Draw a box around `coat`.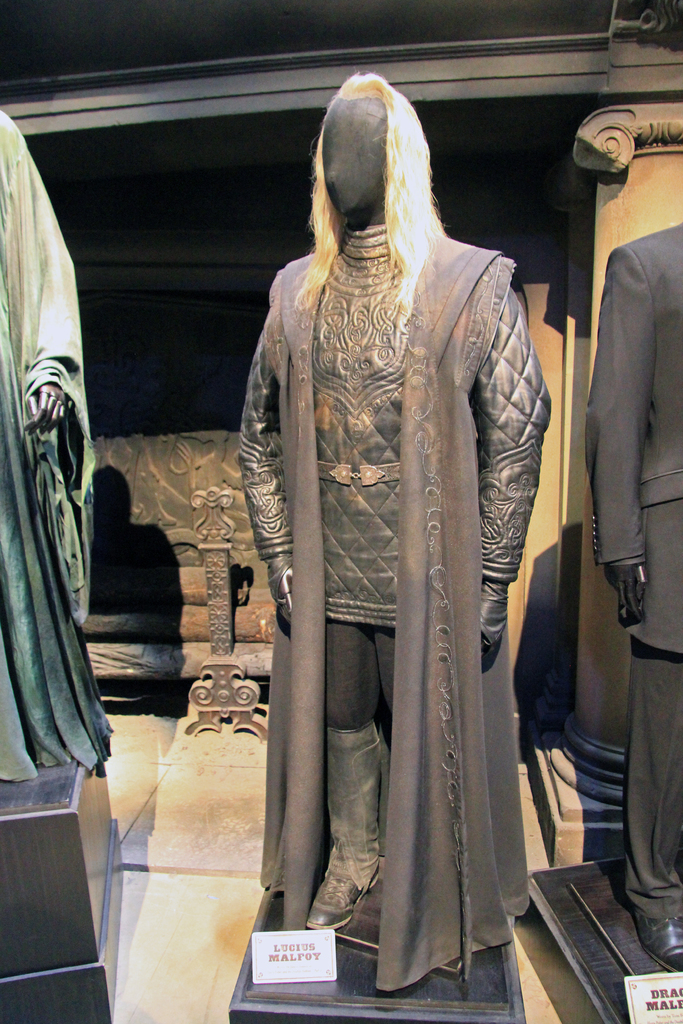
BBox(238, 138, 534, 969).
